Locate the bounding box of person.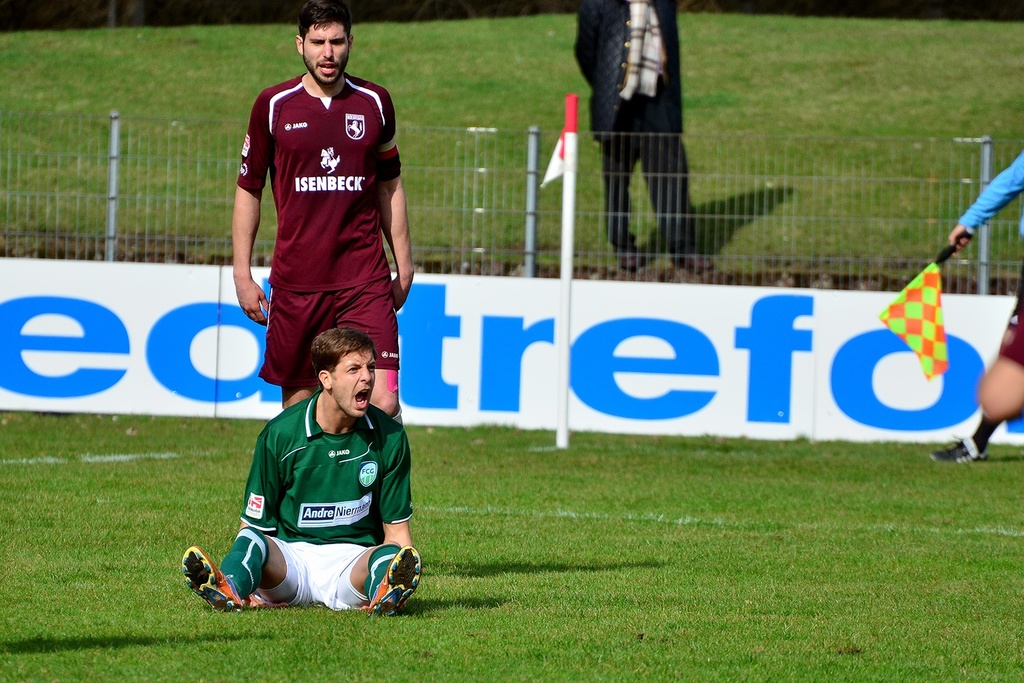
Bounding box: x1=927, y1=145, x2=1023, y2=465.
